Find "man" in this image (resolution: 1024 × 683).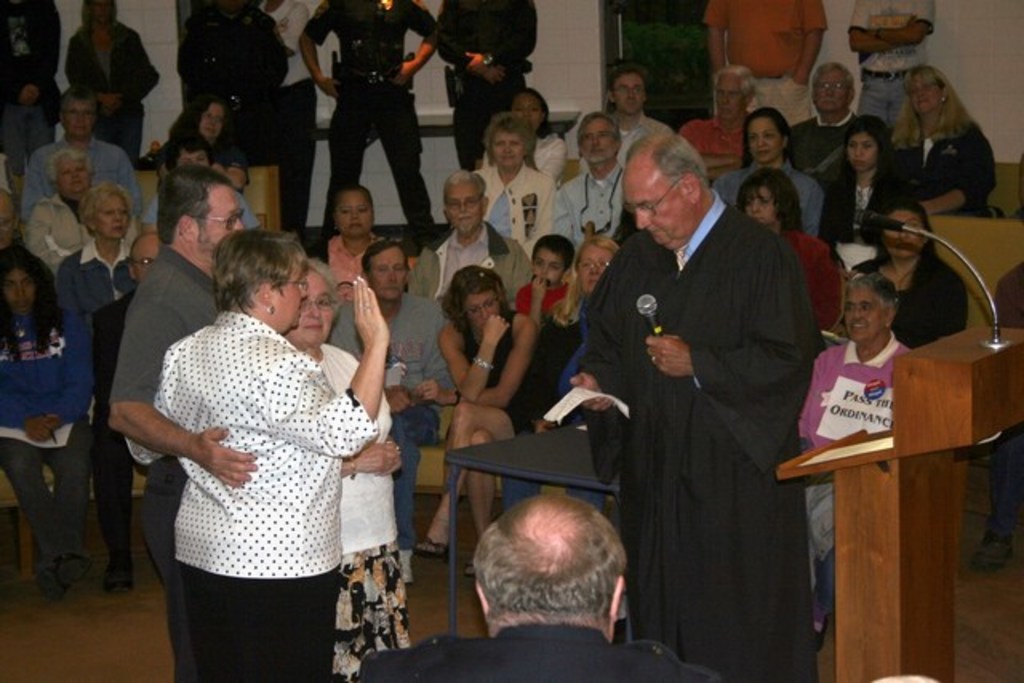
bbox(26, 144, 93, 278).
